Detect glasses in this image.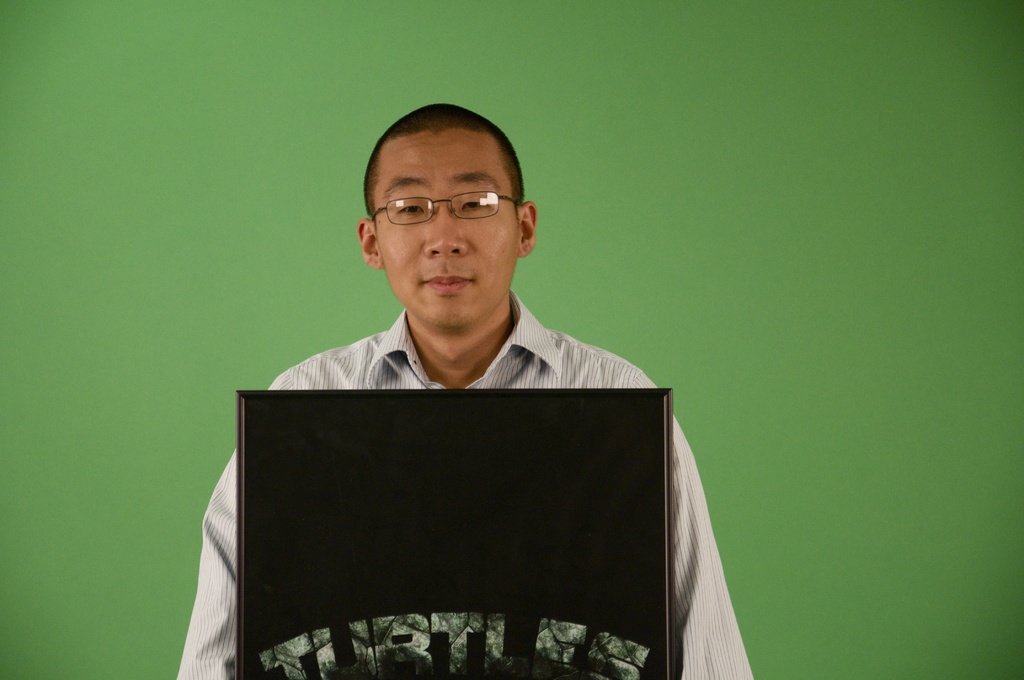
Detection: box(360, 185, 528, 231).
